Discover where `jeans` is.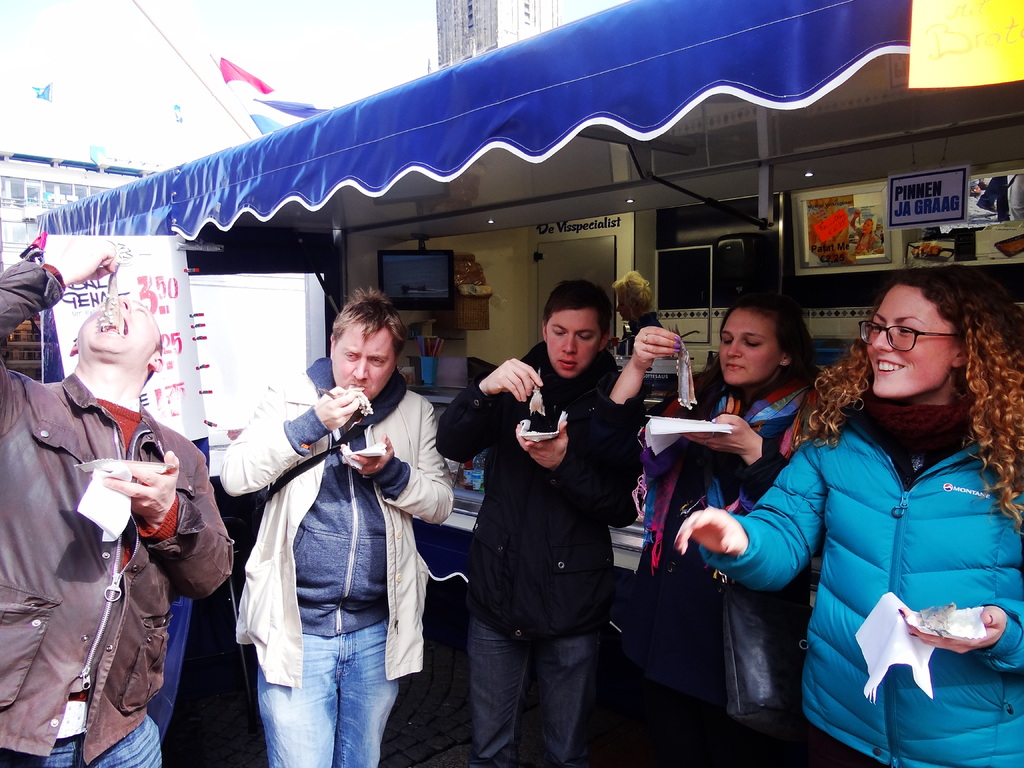
Discovered at box(5, 716, 159, 767).
